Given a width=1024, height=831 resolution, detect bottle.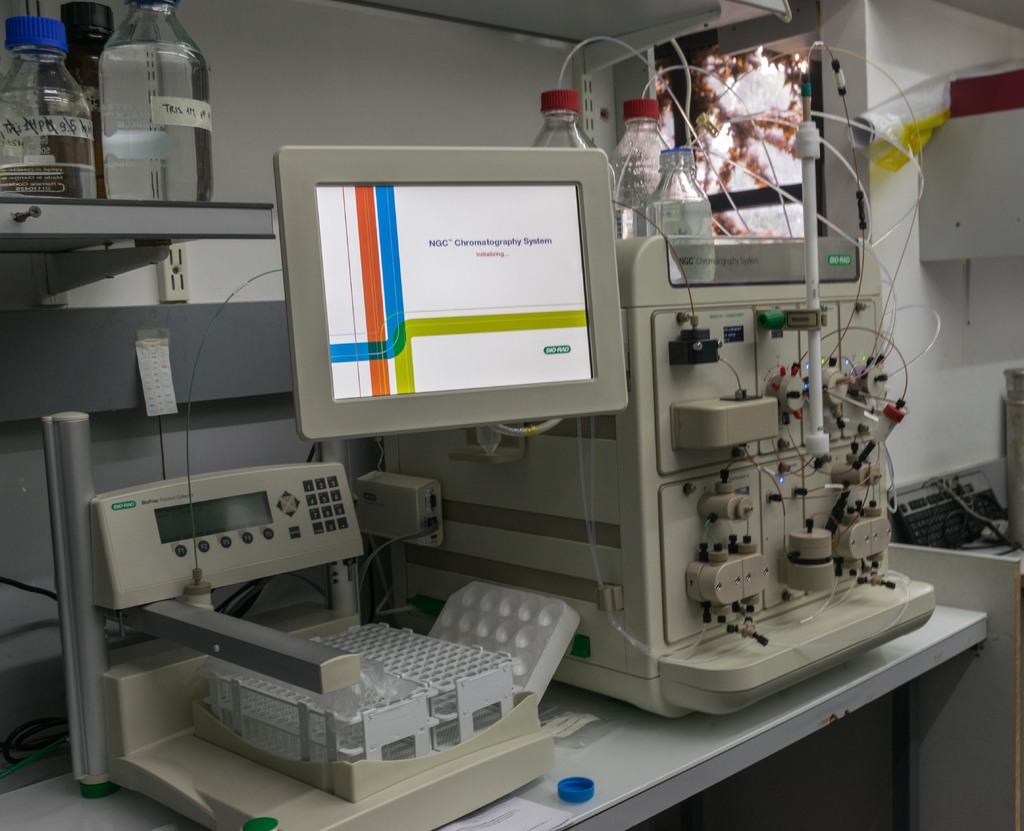
bbox=(56, 0, 113, 193).
